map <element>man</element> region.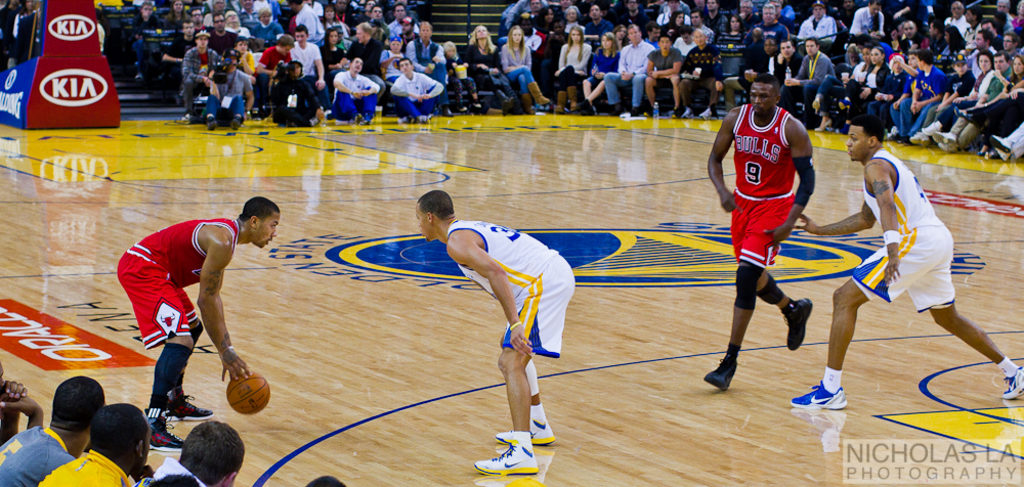
Mapped to {"left": 42, "top": 397, "right": 152, "bottom": 486}.
